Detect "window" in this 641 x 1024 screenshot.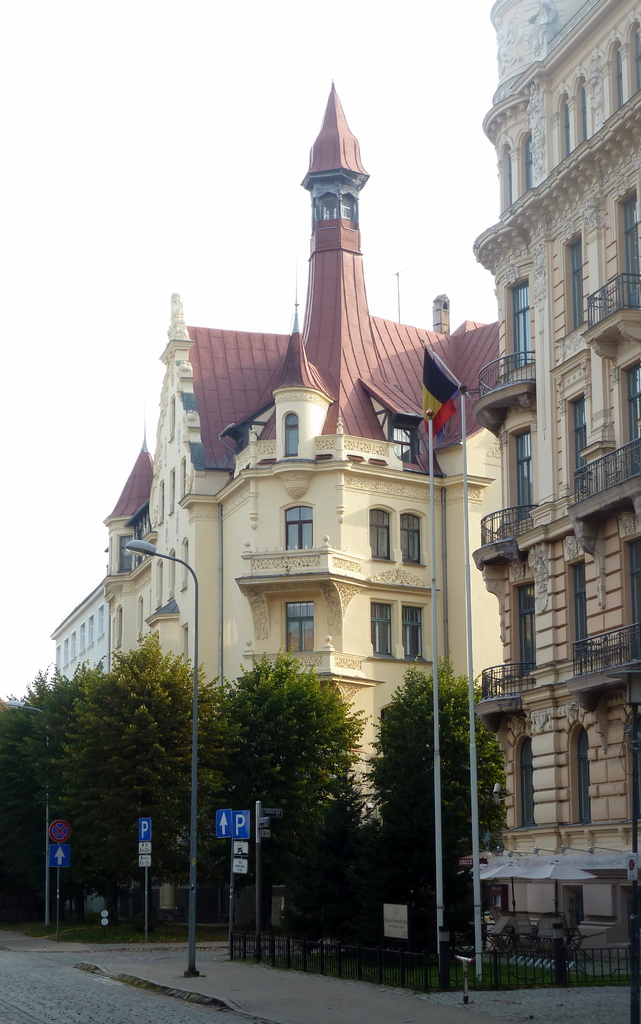
Detection: (569,558,587,665).
